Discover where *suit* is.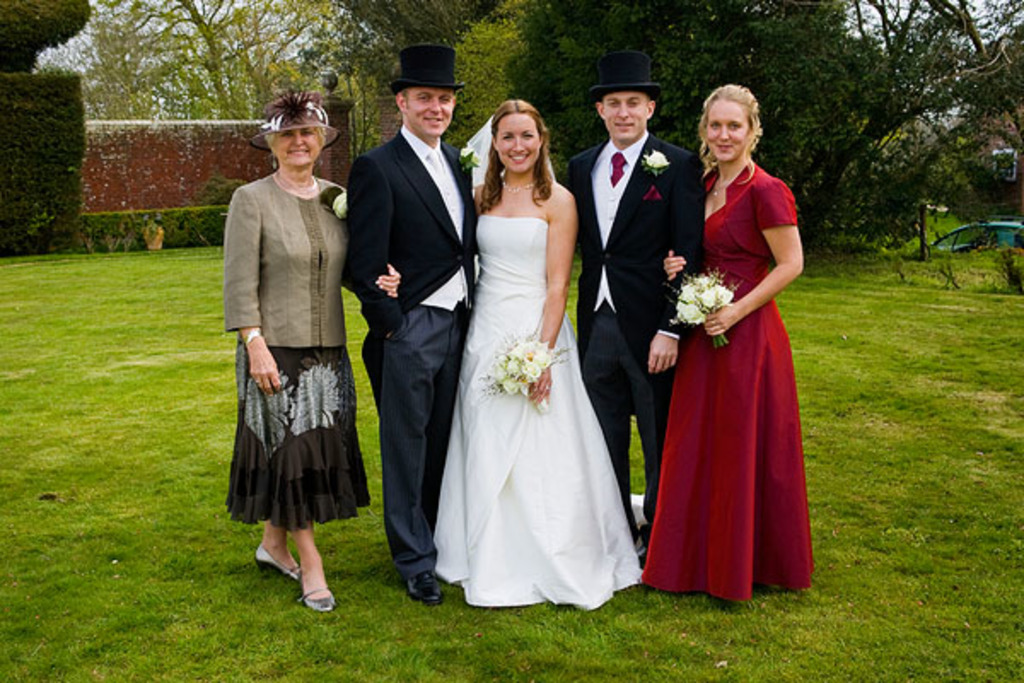
Discovered at rect(345, 46, 473, 541).
